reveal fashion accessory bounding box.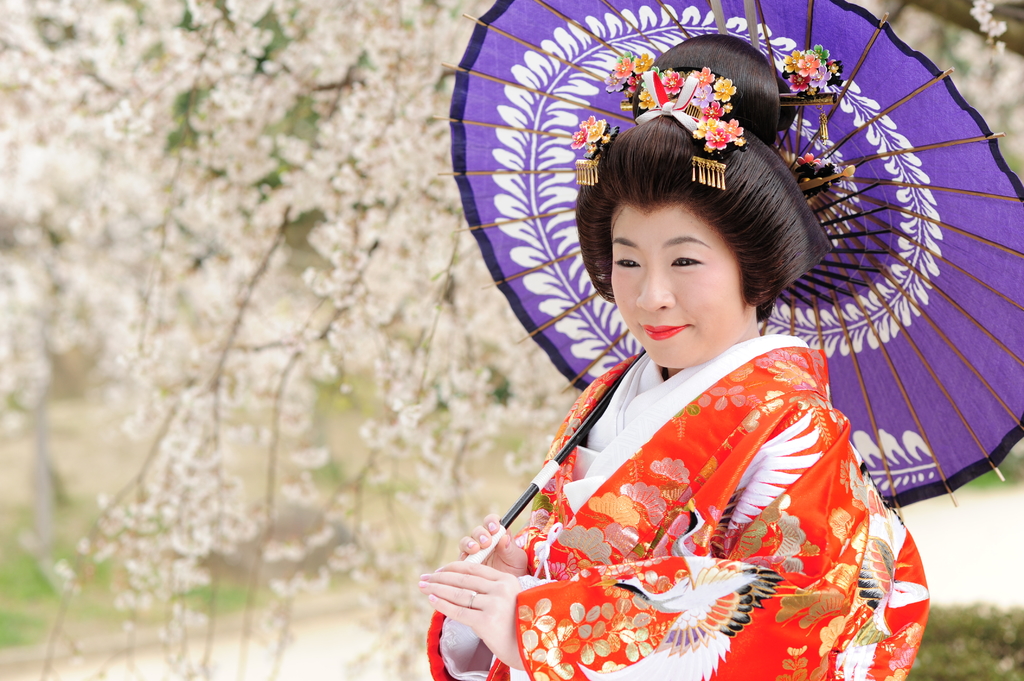
Revealed: 570, 114, 622, 189.
